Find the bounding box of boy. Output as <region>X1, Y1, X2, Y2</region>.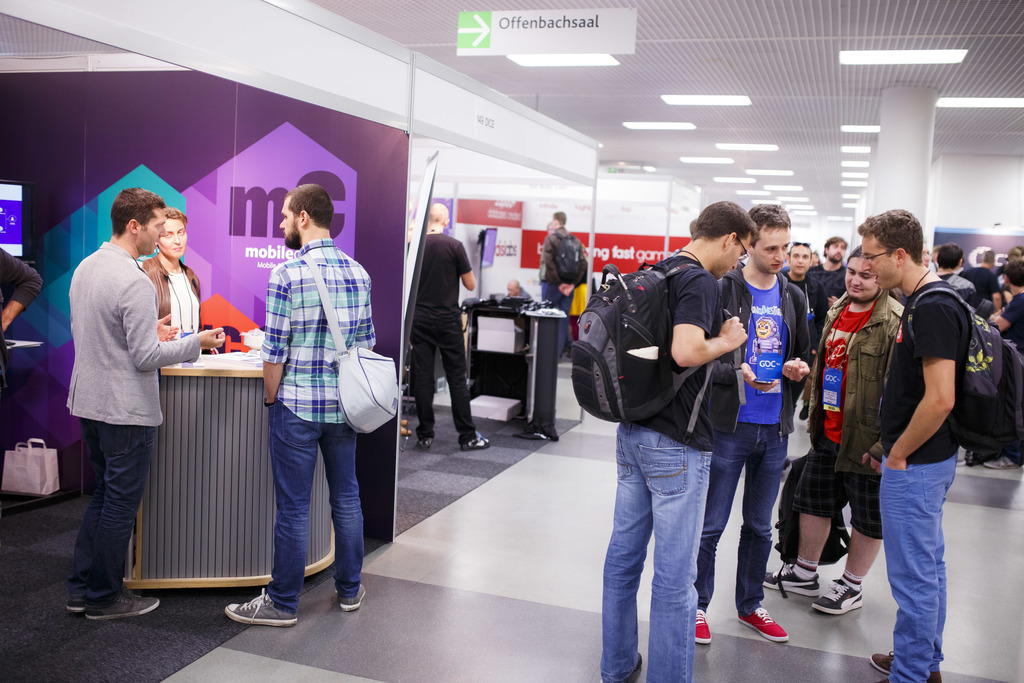
<region>930, 240, 970, 299</region>.
